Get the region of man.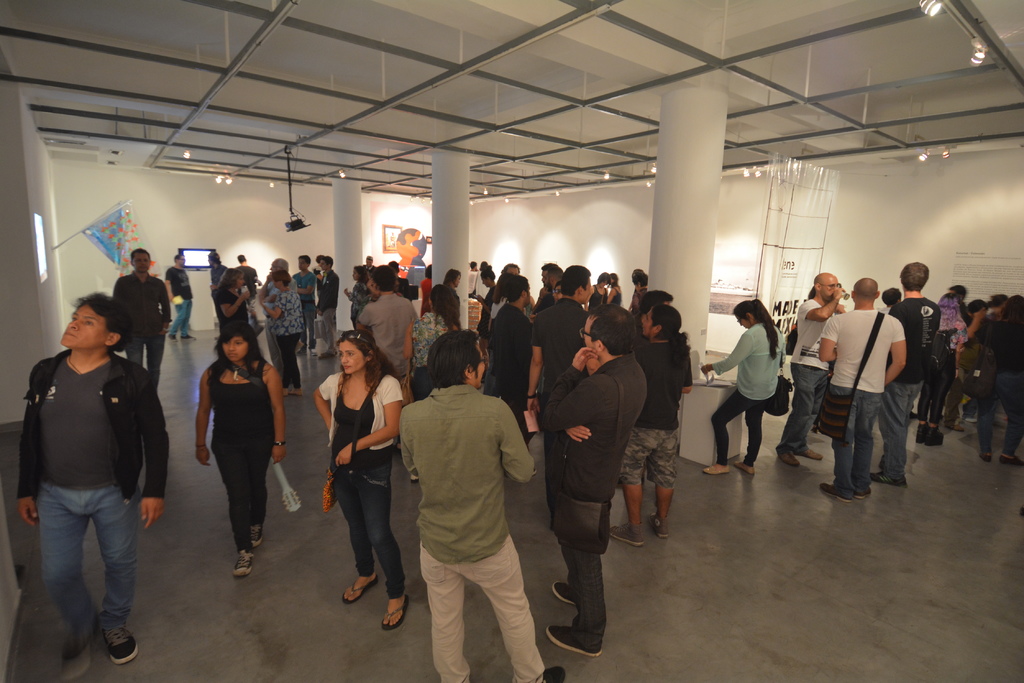
pyautogui.locateOnScreen(527, 261, 560, 310).
